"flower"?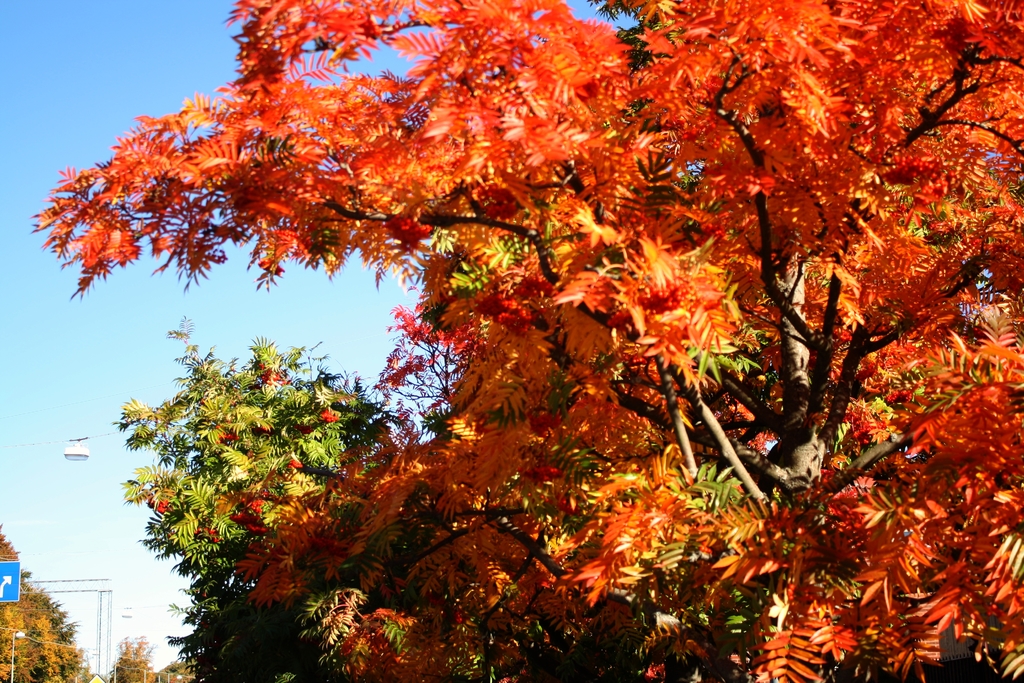
<box>217,427,237,447</box>
